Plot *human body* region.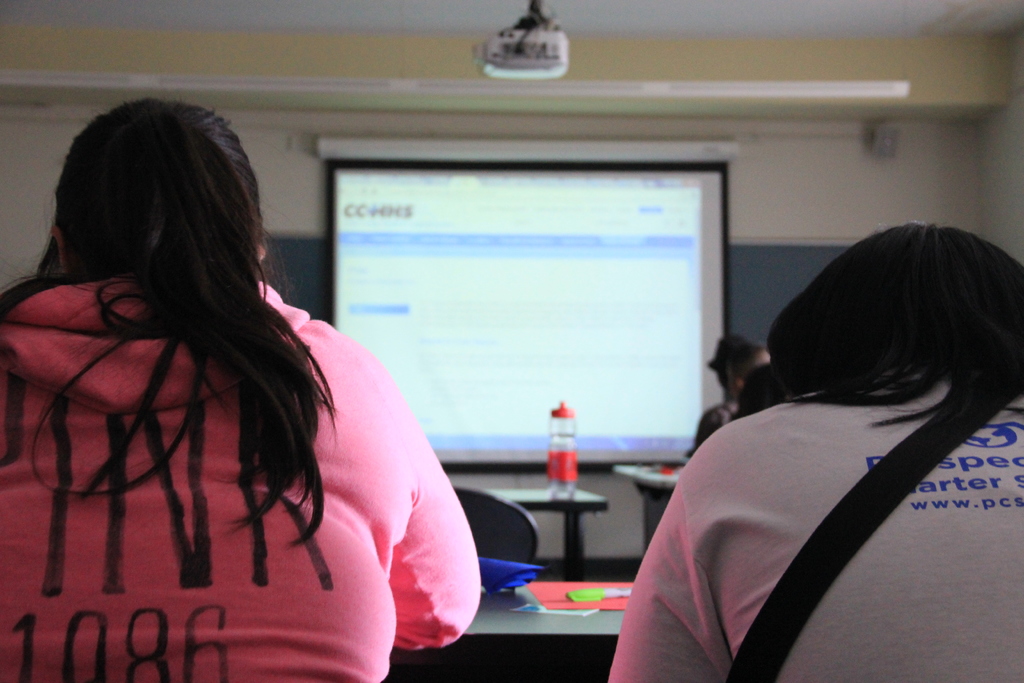
Plotted at [left=696, top=395, right=753, bottom=453].
